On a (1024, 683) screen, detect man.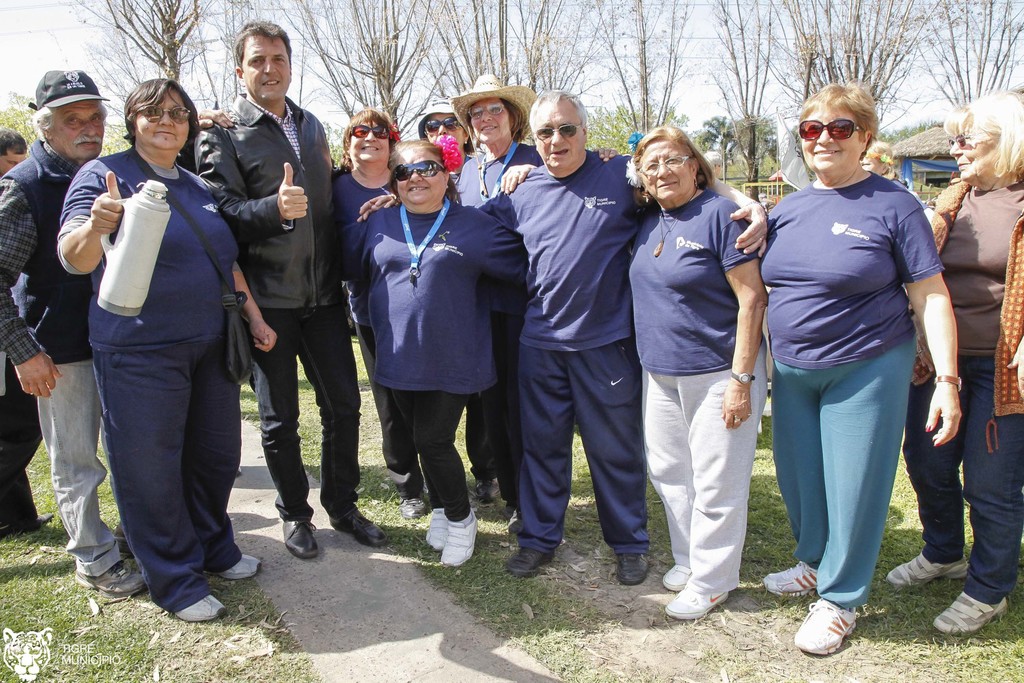
detection(353, 85, 768, 589).
